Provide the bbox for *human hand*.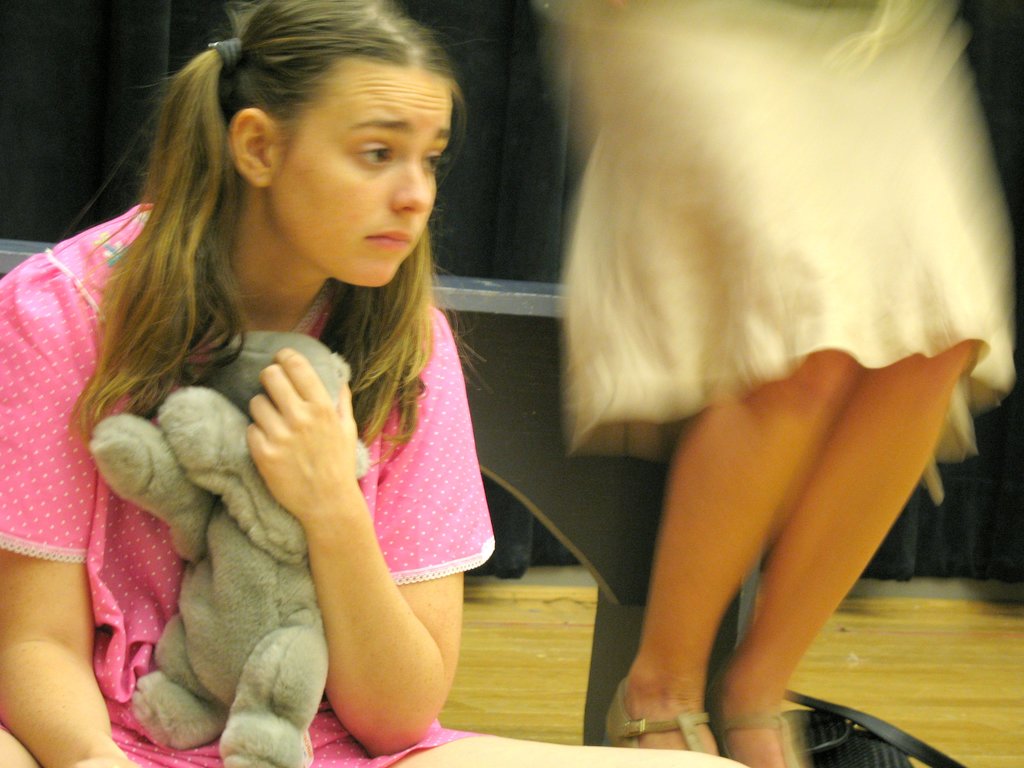
<bbox>214, 324, 364, 566</bbox>.
